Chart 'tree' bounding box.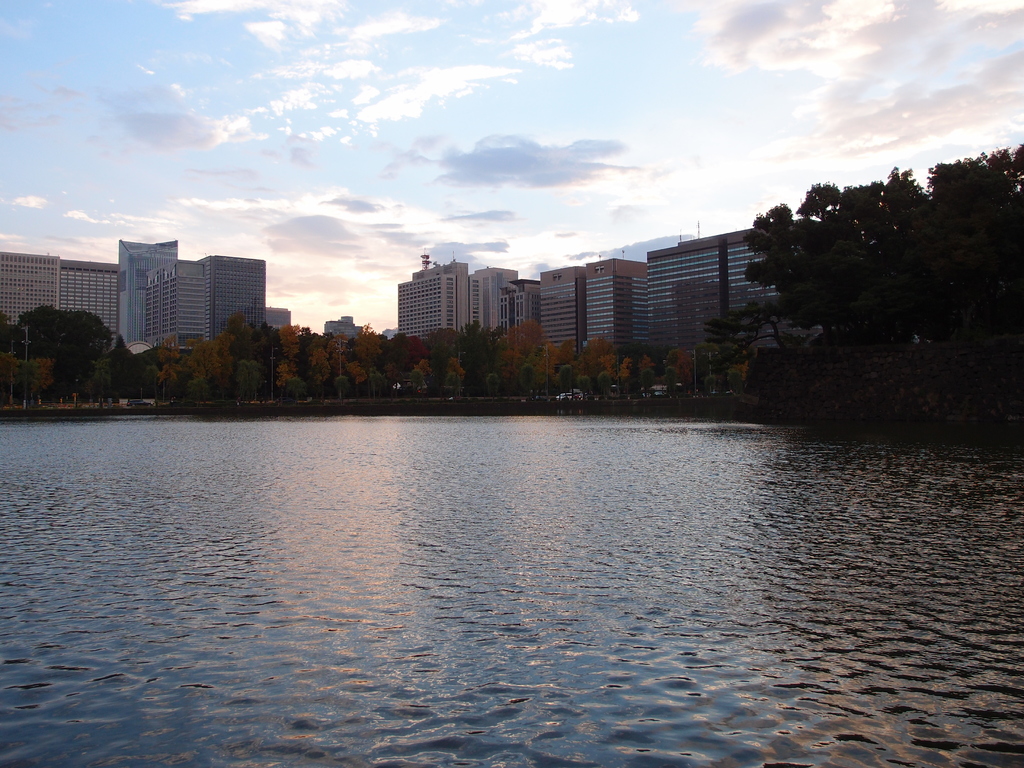
Charted: Rect(929, 145, 1023, 390).
